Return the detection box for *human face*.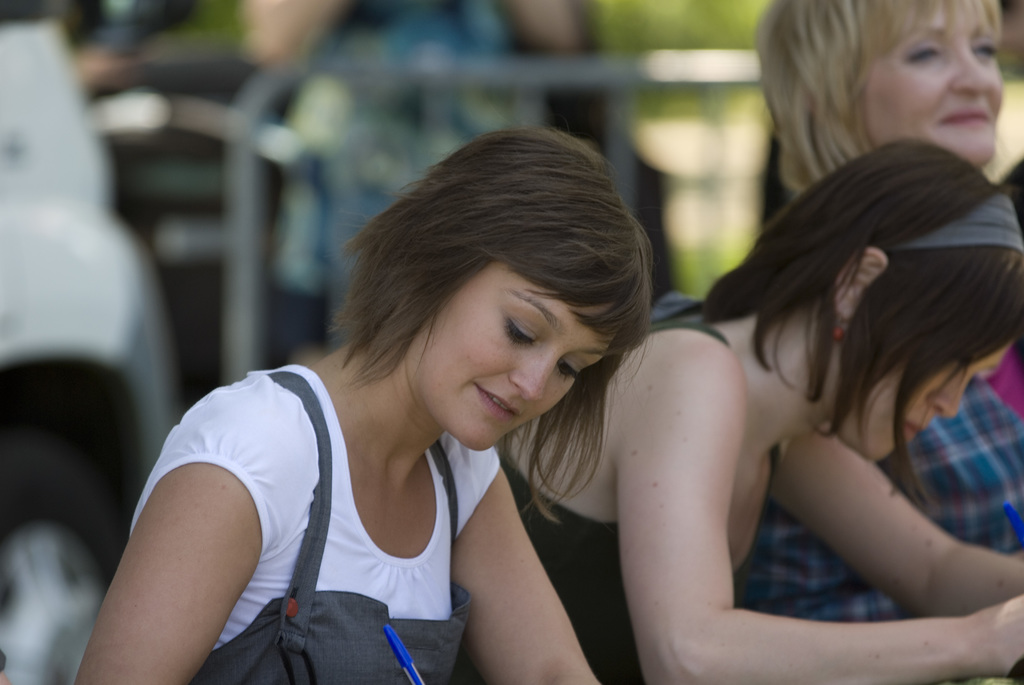
x1=851 y1=0 x2=1007 y2=164.
